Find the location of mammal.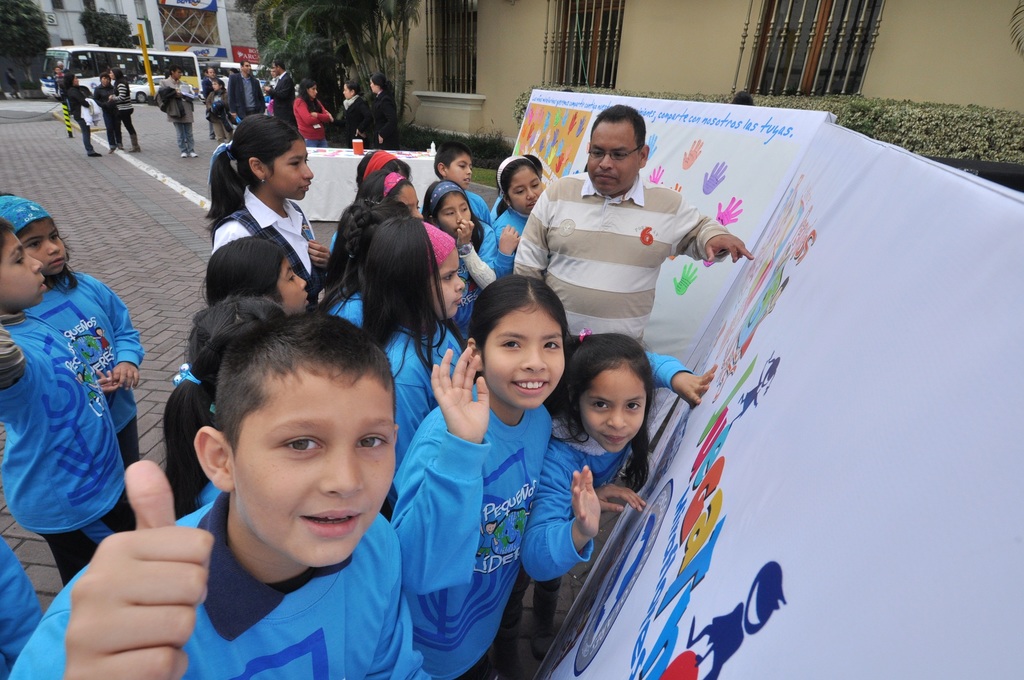
Location: bbox(6, 312, 433, 679).
